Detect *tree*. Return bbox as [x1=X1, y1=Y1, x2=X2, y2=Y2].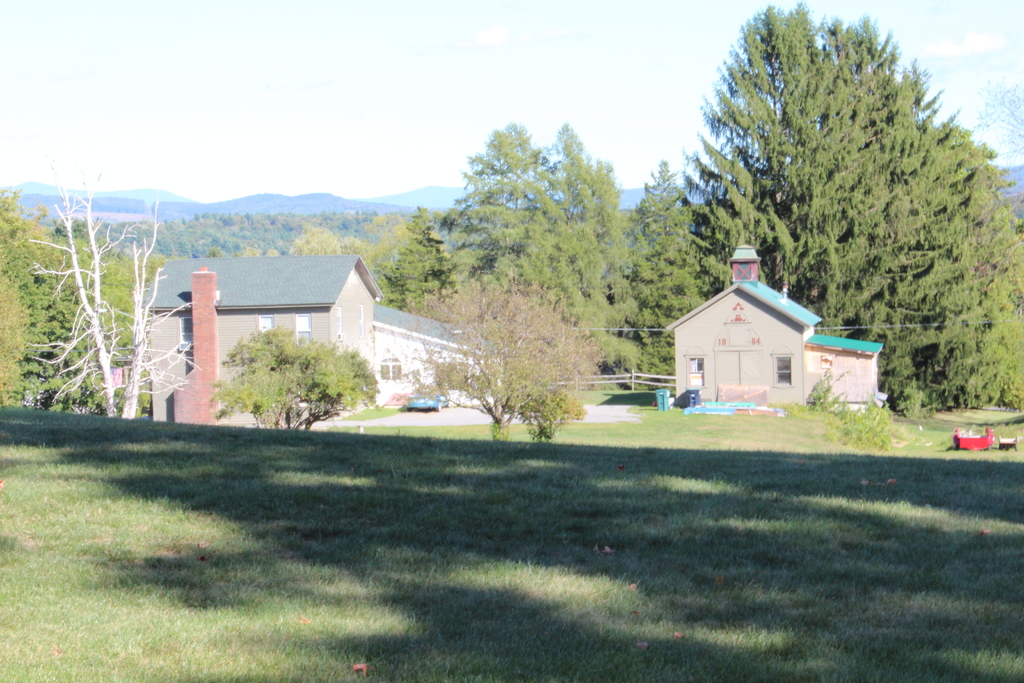
[x1=412, y1=272, x2=595, y2=438].
